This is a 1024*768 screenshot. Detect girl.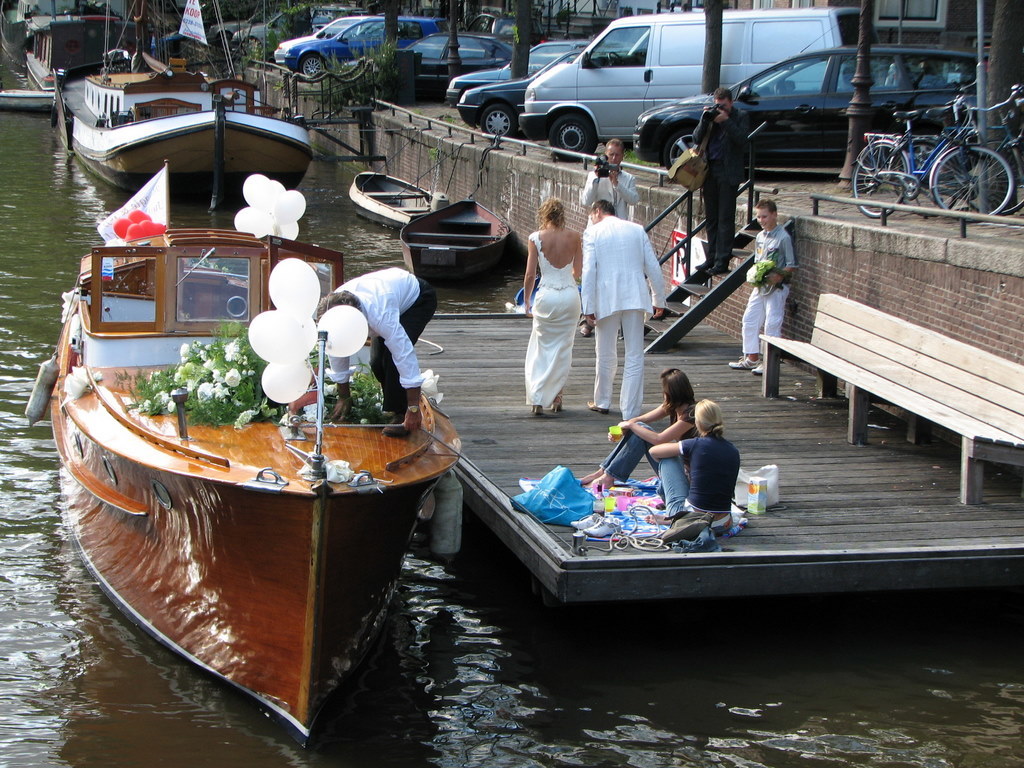
box(577, 367, 698, 493).
